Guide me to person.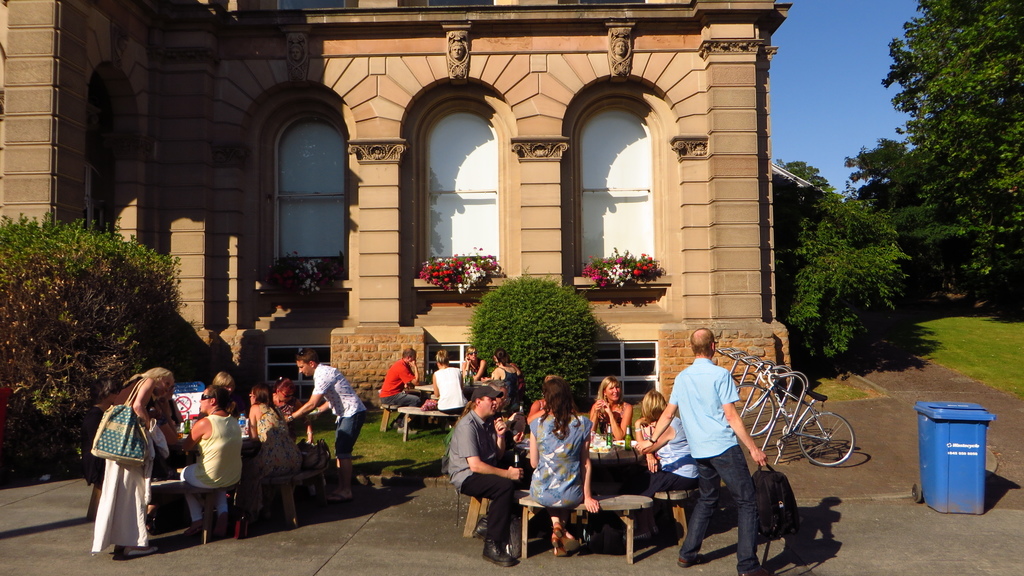
Guidance: 636, 388, 698, 538.
